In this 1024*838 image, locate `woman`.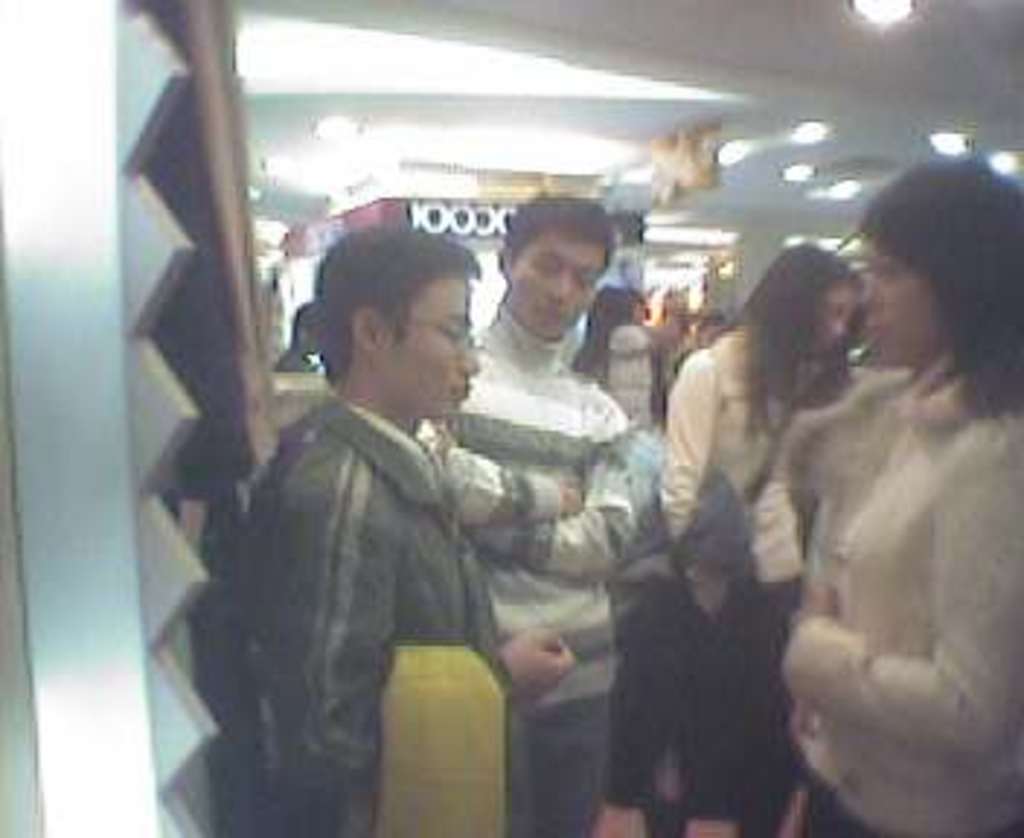
Bounding box: box(762, 148, 1021, 835).
